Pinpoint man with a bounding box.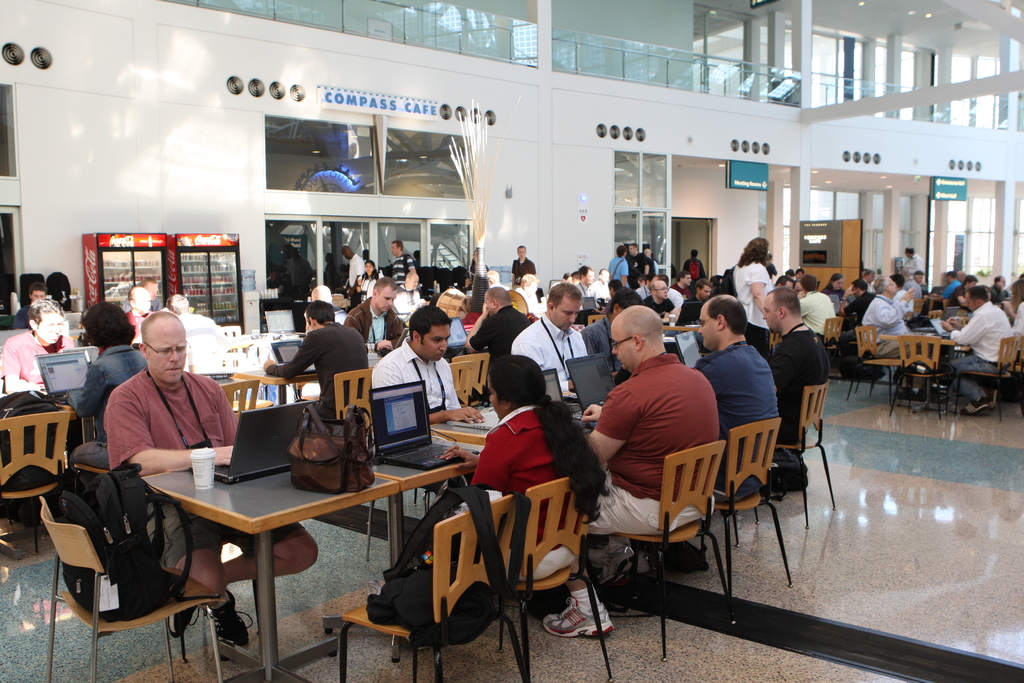
pyautogui.locateOnScreen(262, 304, 362, 416).
